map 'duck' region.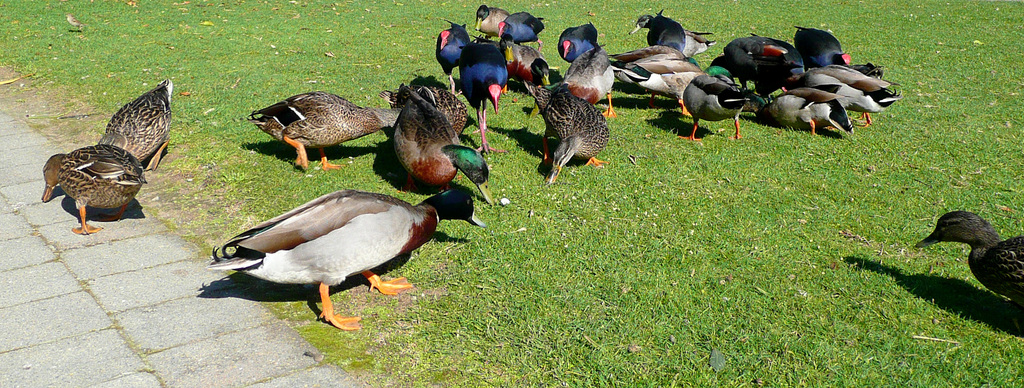
Mapped to (x1=200, y1=164, x2=452, y2=315).
